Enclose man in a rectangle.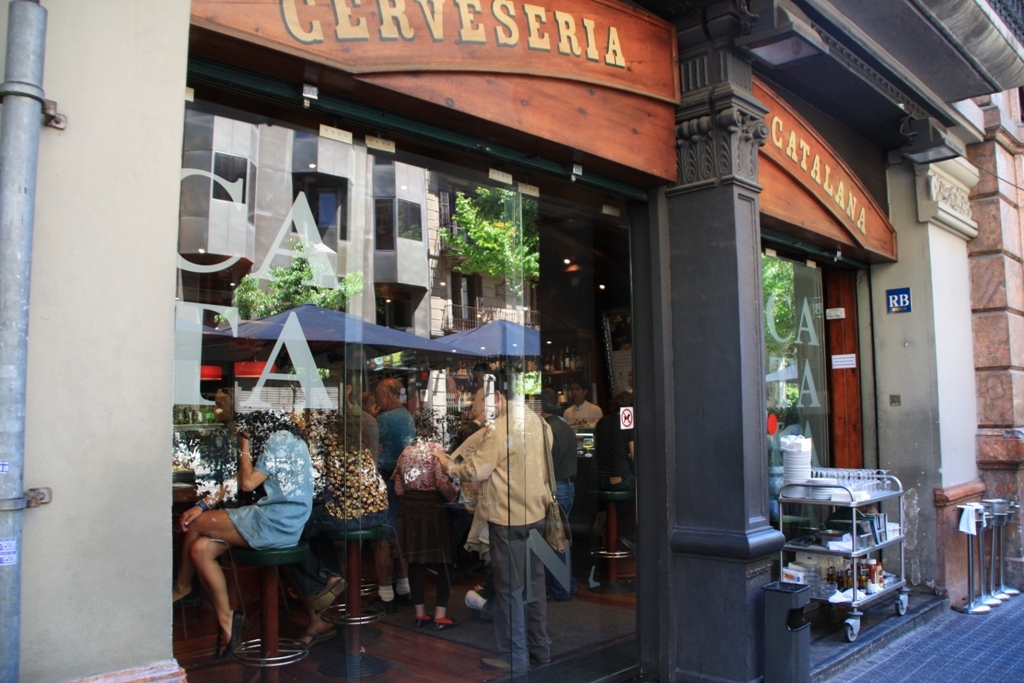
{"x1": 457, "y1": 374, "x2": 578, "y2": 670}.
